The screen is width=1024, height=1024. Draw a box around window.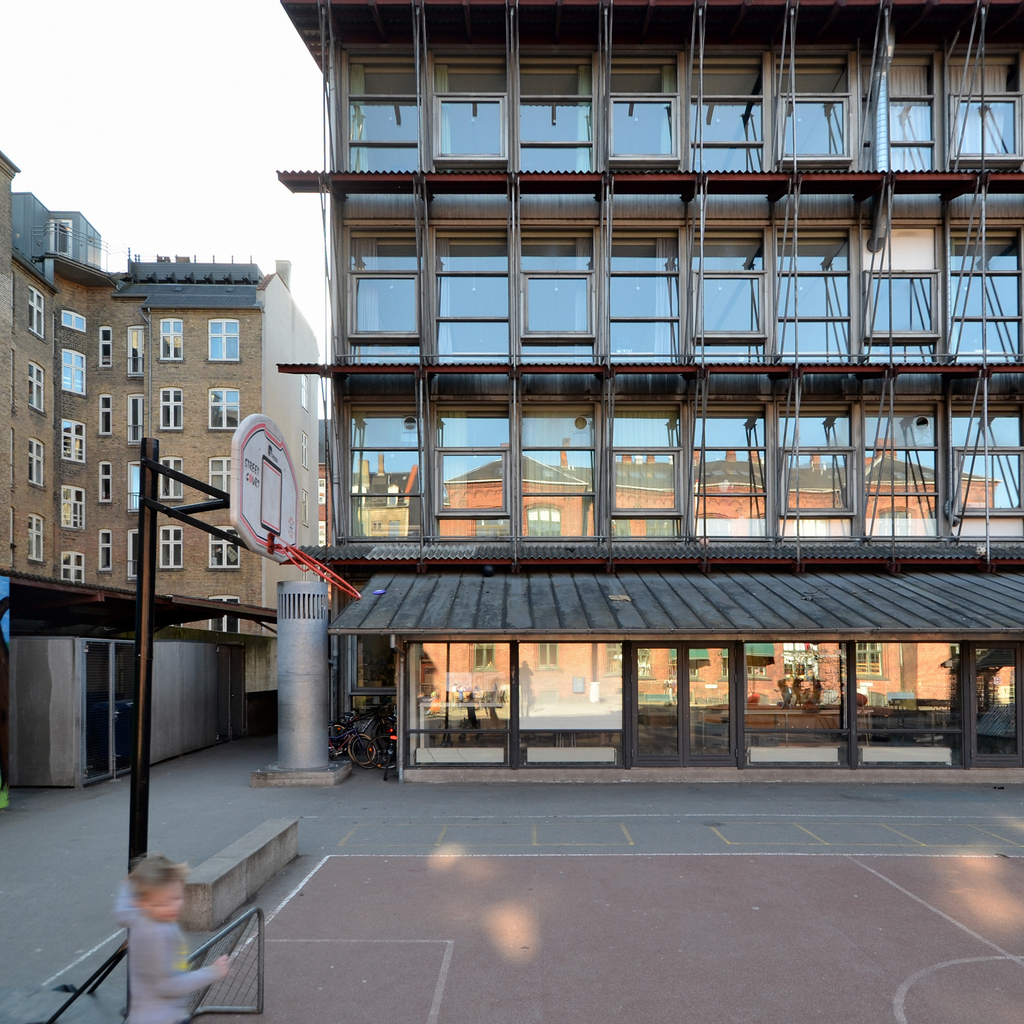
crop(26, 362, 49, 416).
